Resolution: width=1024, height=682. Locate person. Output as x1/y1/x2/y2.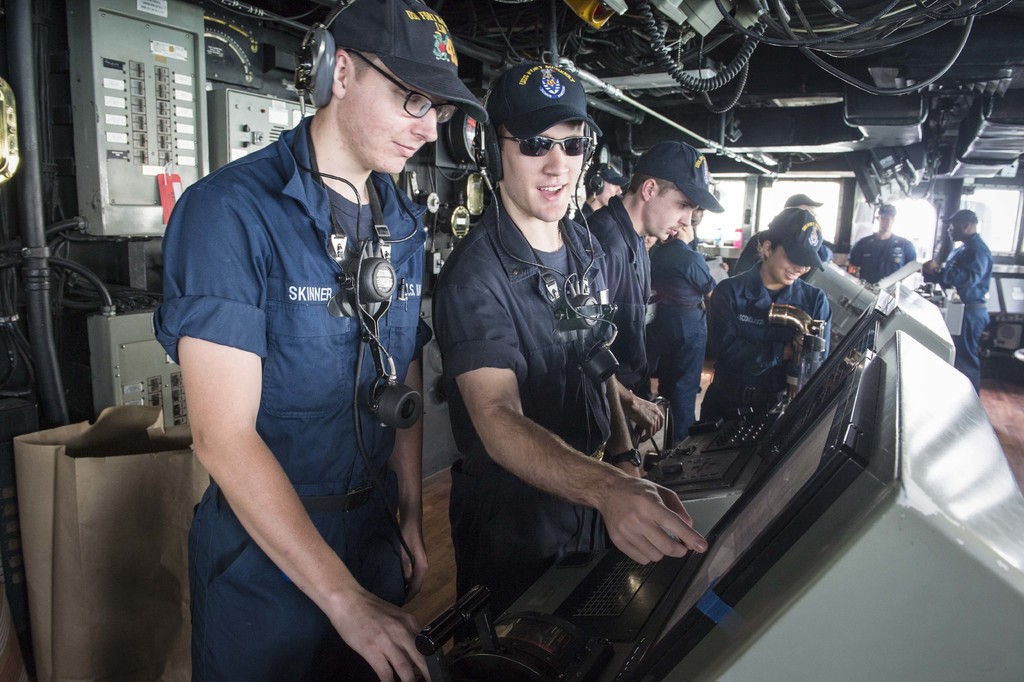
832/201/911/279.
